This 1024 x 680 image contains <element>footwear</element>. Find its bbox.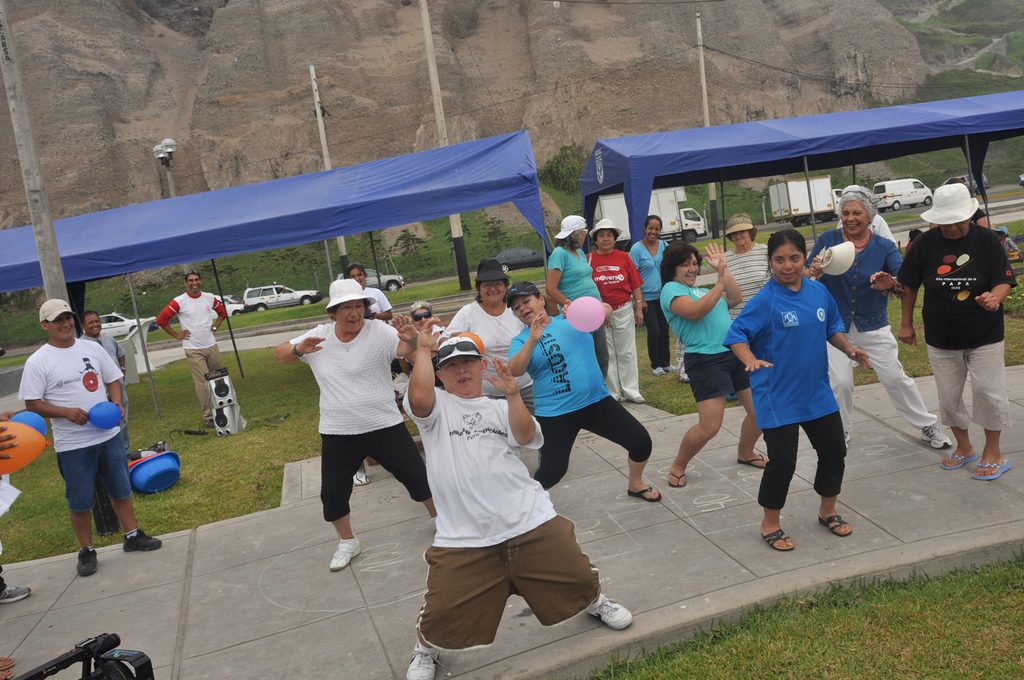
[627, 478, 665, 503].
